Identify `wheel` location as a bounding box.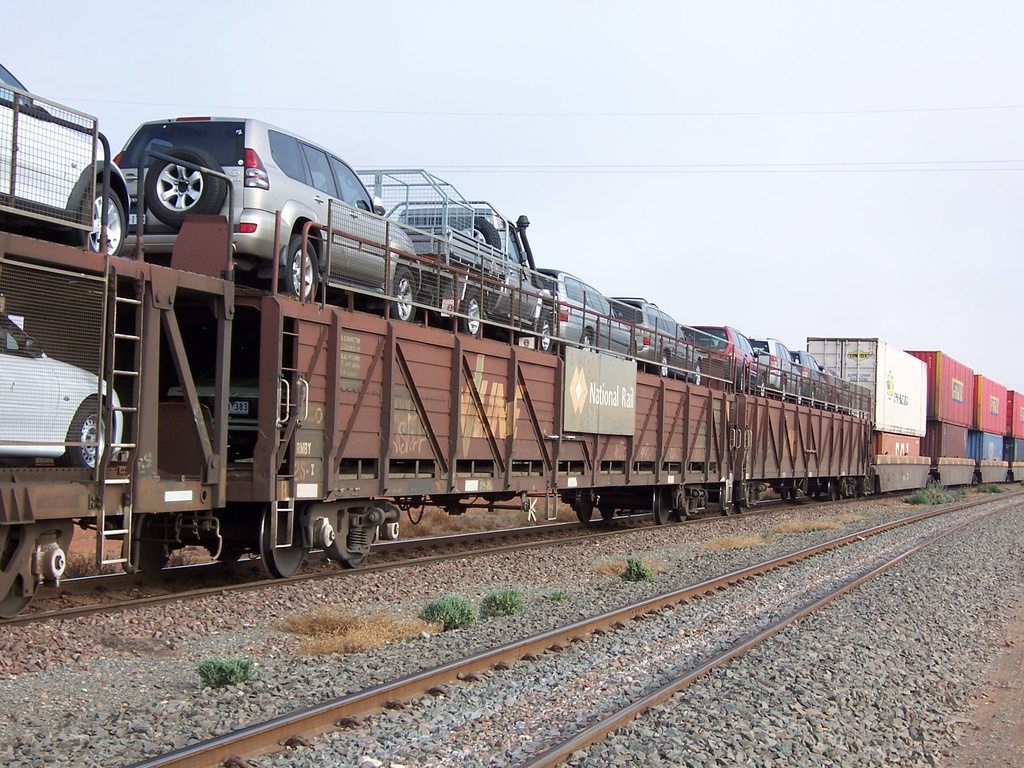
259/505/309/579.
